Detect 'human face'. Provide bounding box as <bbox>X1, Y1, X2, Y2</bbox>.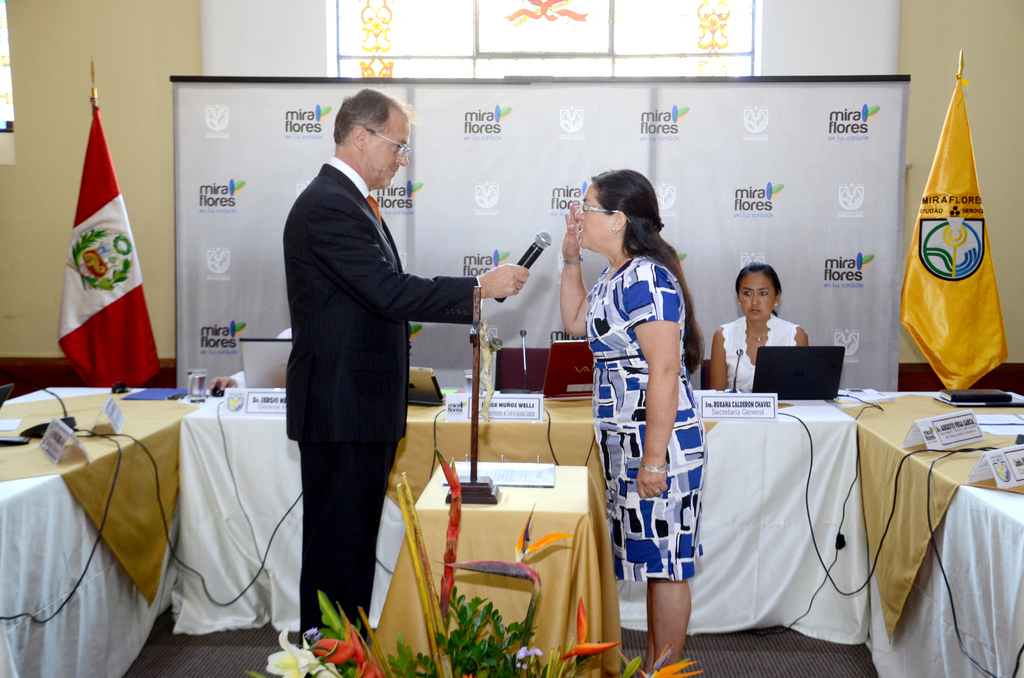
<bbox>575, 186, 612, 248</bbox>.
